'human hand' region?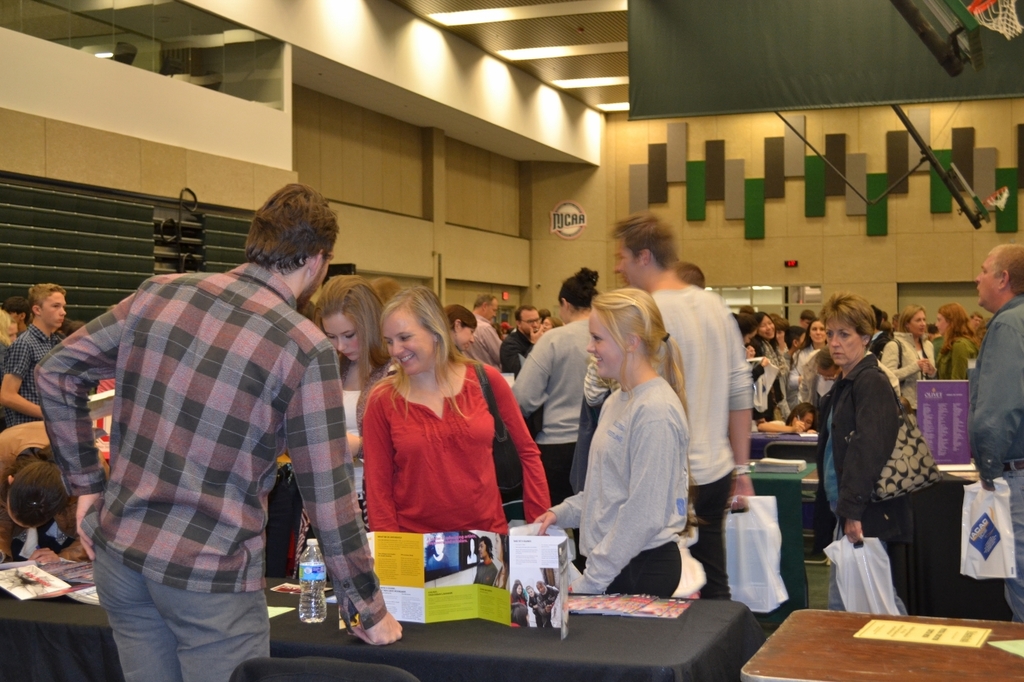
{"left": 533, "top": 511, "right": 559, "bottom": 536}
